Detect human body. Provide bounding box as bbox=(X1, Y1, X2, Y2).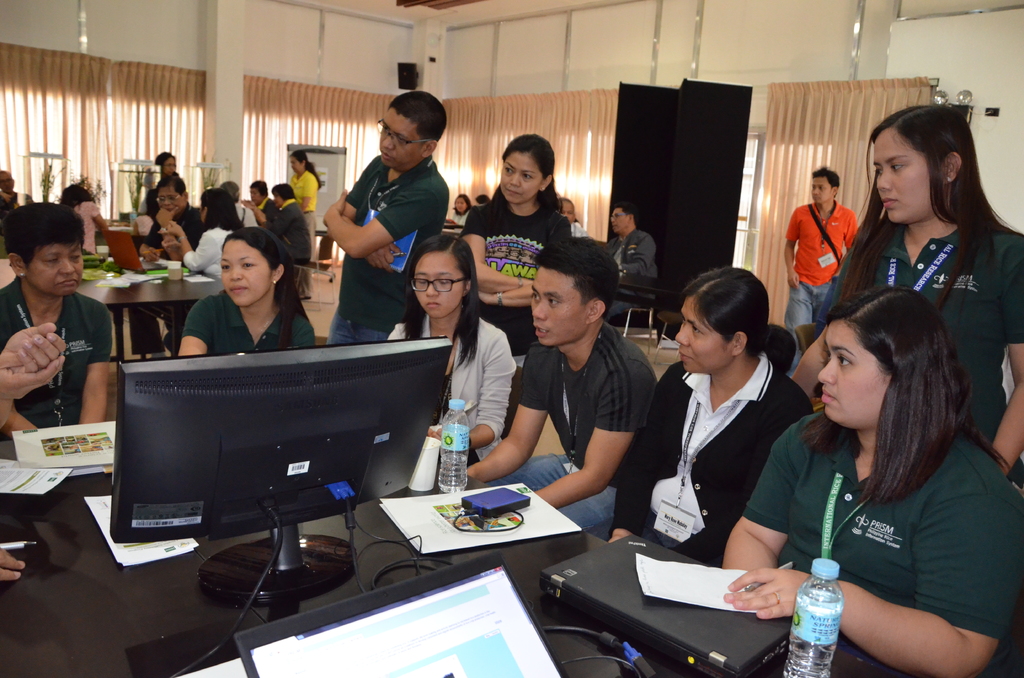
bbox=(252, 172, 290, 259).
